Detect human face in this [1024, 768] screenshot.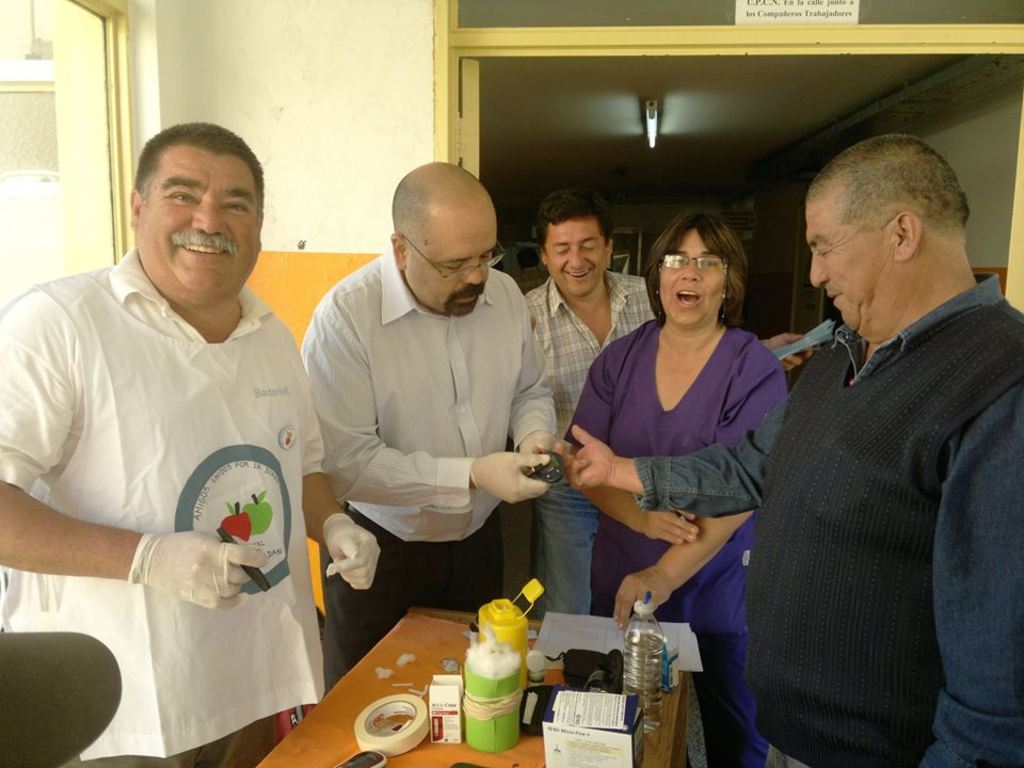
Detection: {"left": 659, "top": 225, "right": 725, "bottom": 329}.
